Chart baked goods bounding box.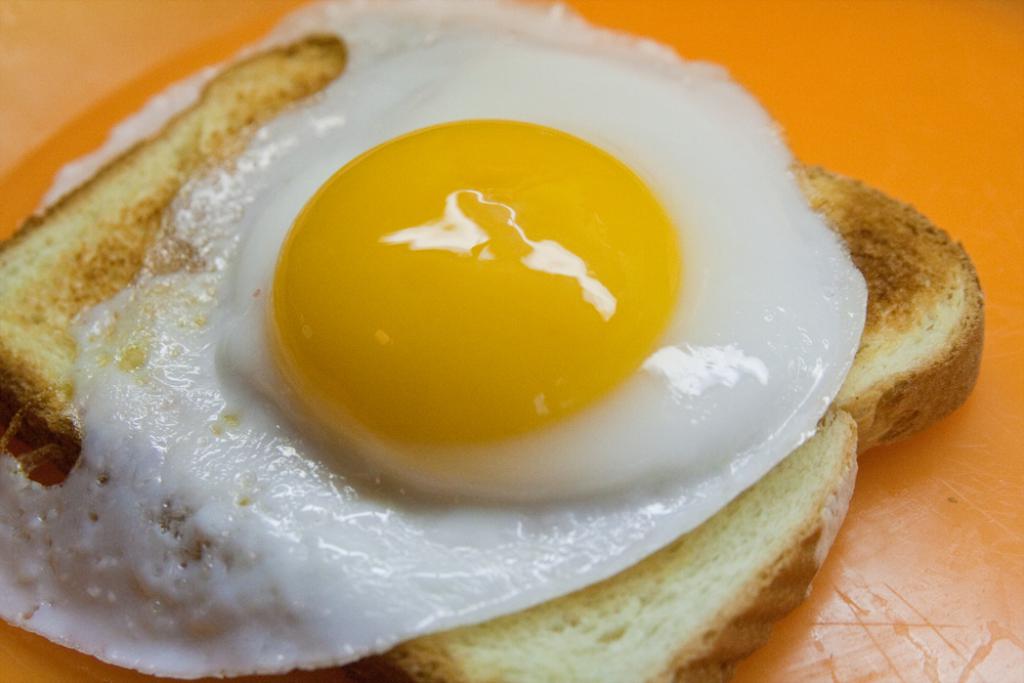
Charted: l=0, t=16, r=993, b=682.
